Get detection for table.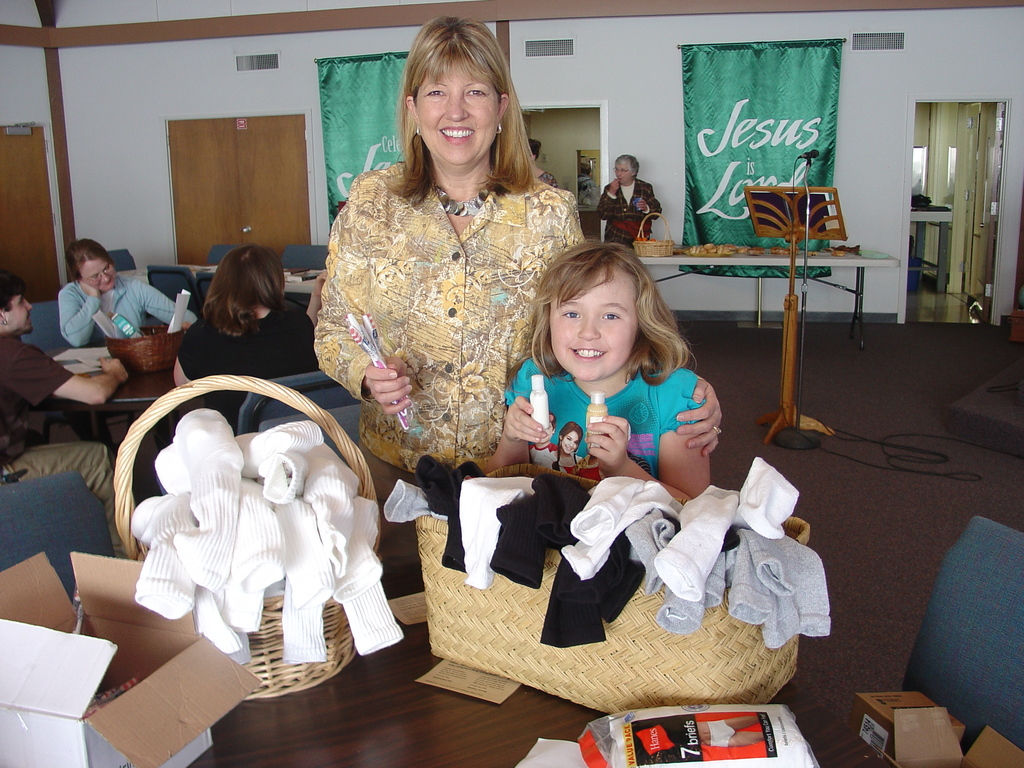
Detection: locate(630, 260, 902, 454).
